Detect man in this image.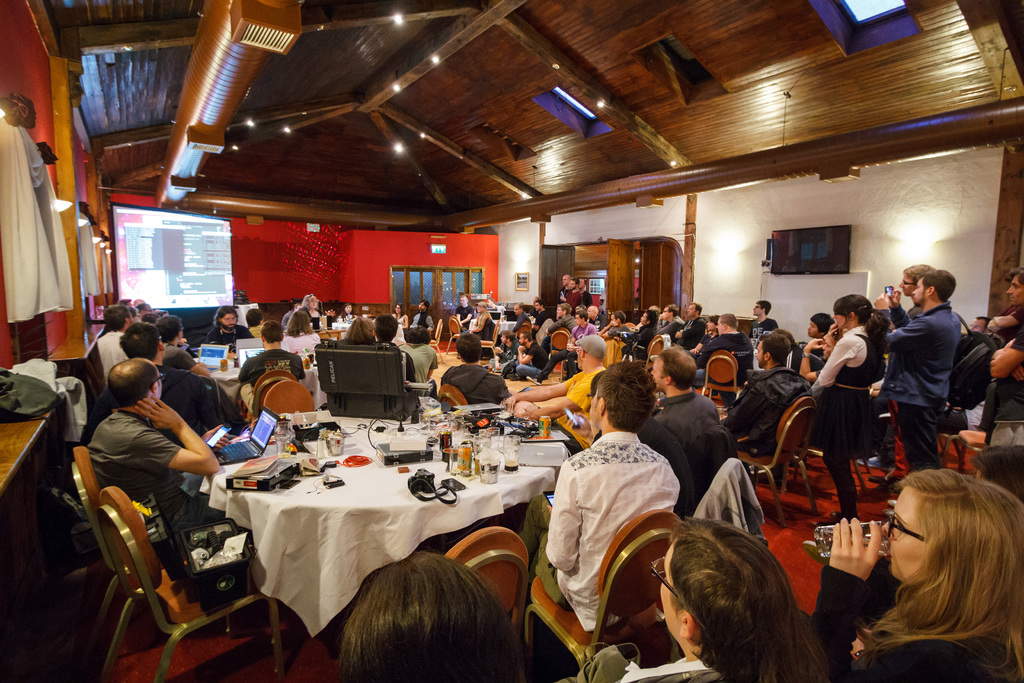
Detection: (506,334,609,460).
